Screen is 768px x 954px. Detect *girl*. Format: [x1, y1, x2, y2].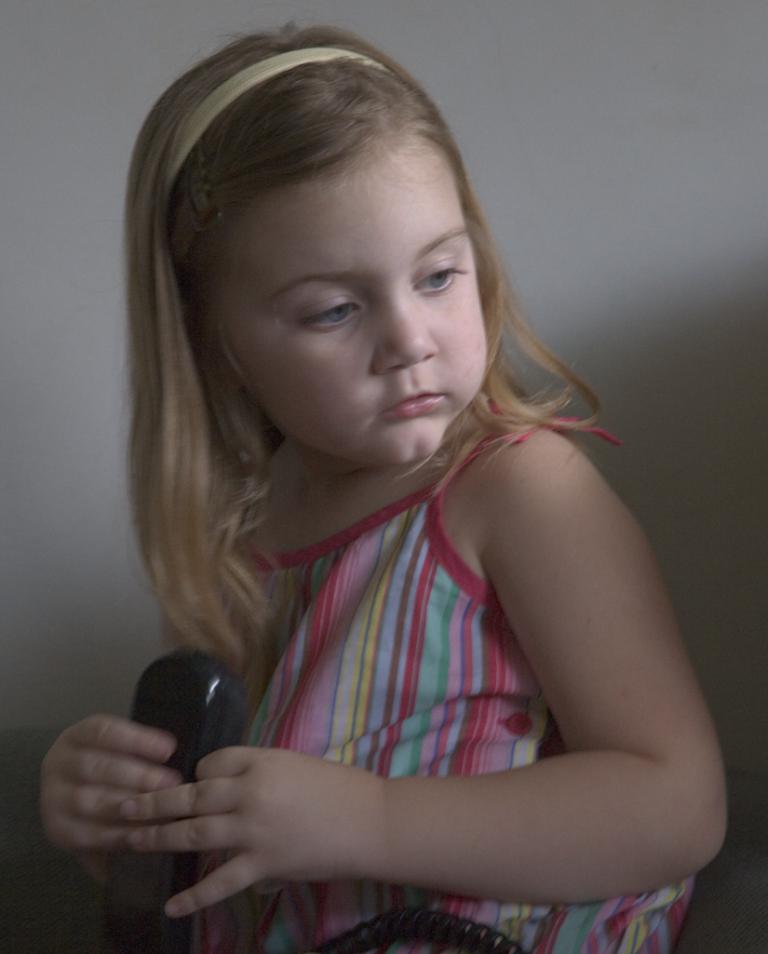
[45, 15, 732, 953].
